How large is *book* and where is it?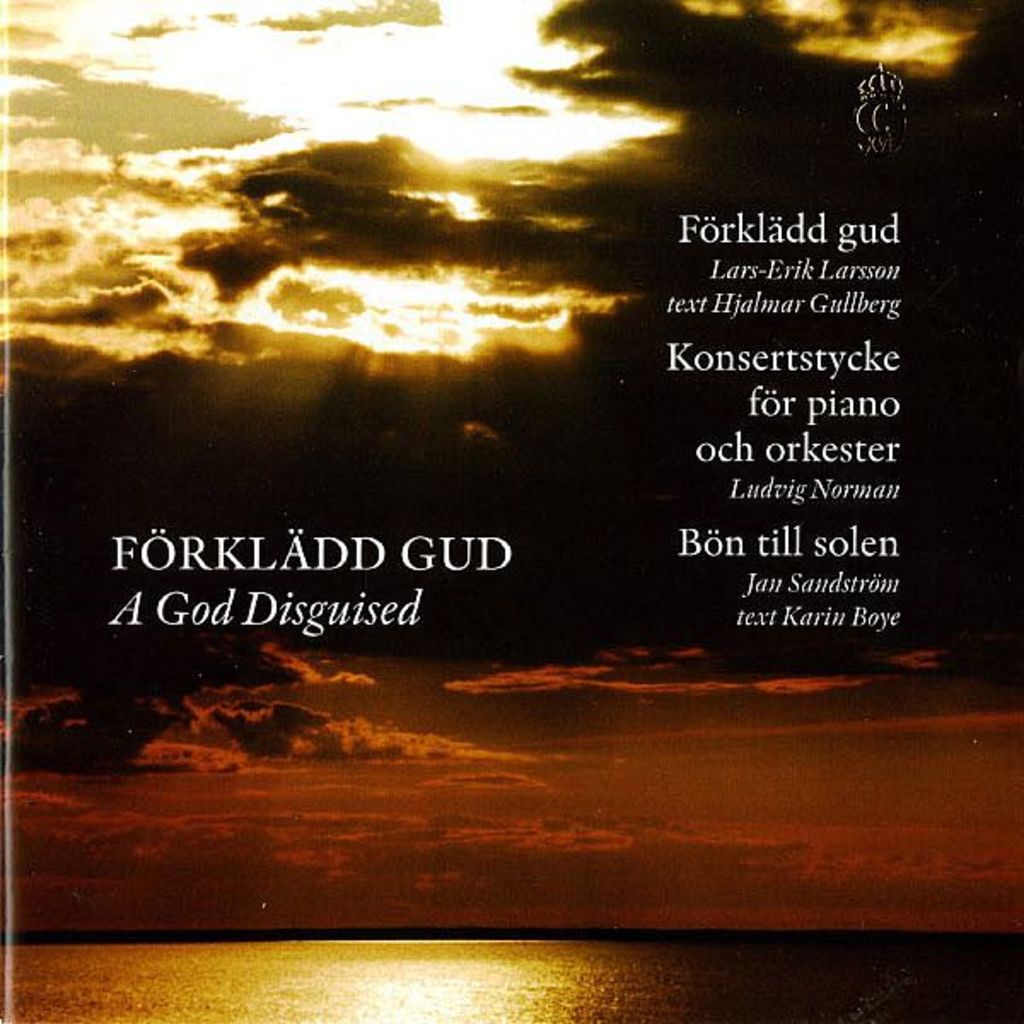
Bounding box: bbox=[0, 0, 1022, 988].
